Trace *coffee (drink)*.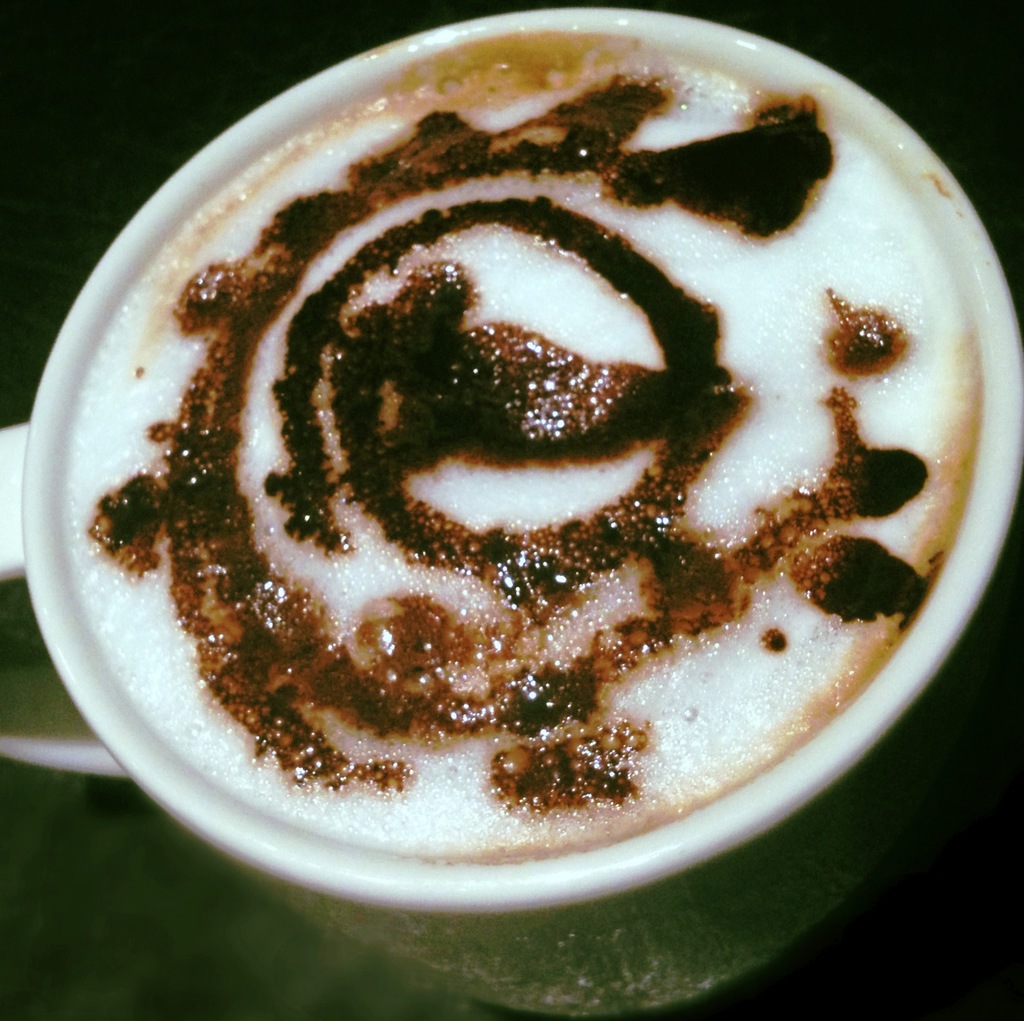
Traced to <bbox>56, 42, 986, 858</bbox>.
